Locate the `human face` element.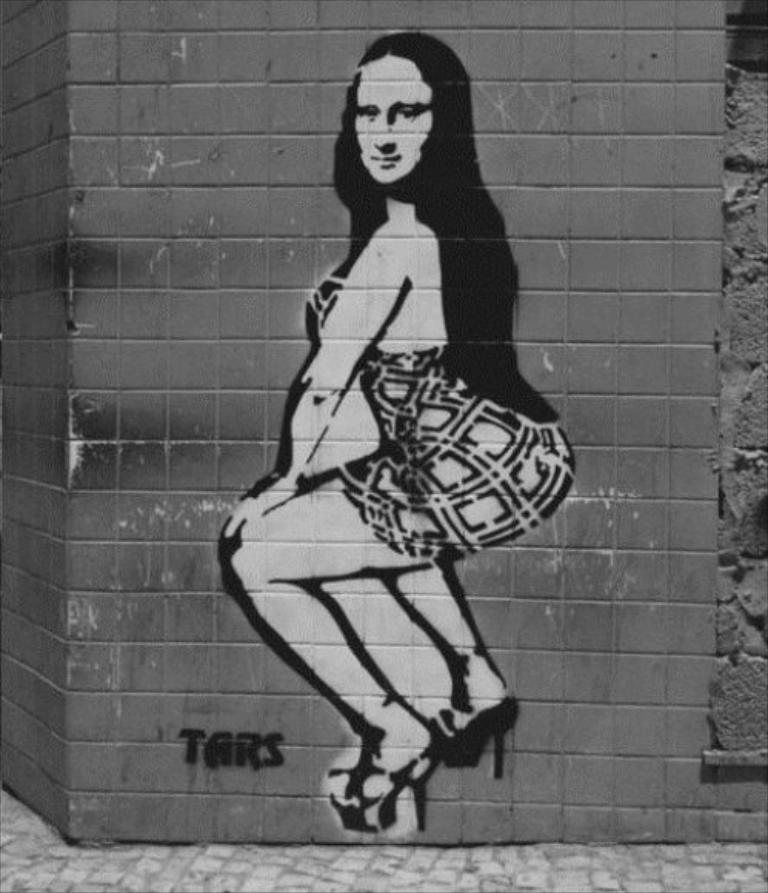
Element bbox: [351, 51, 434, 183].
